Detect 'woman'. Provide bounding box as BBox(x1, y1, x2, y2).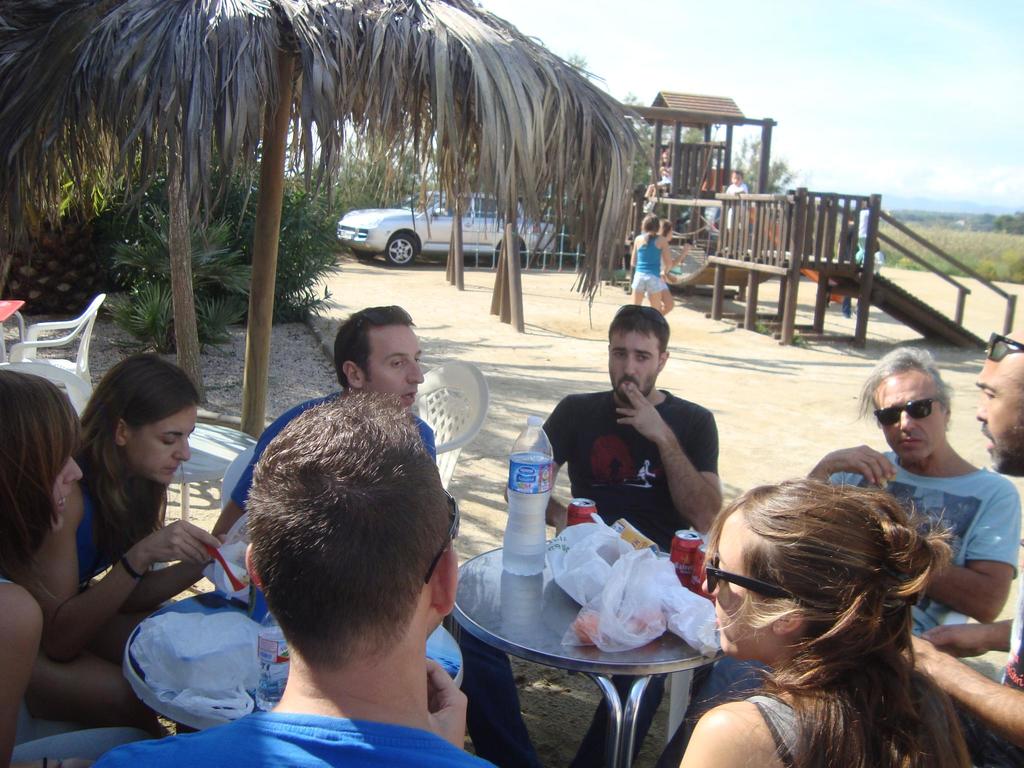
BBox(681, 475, 959, 767).
